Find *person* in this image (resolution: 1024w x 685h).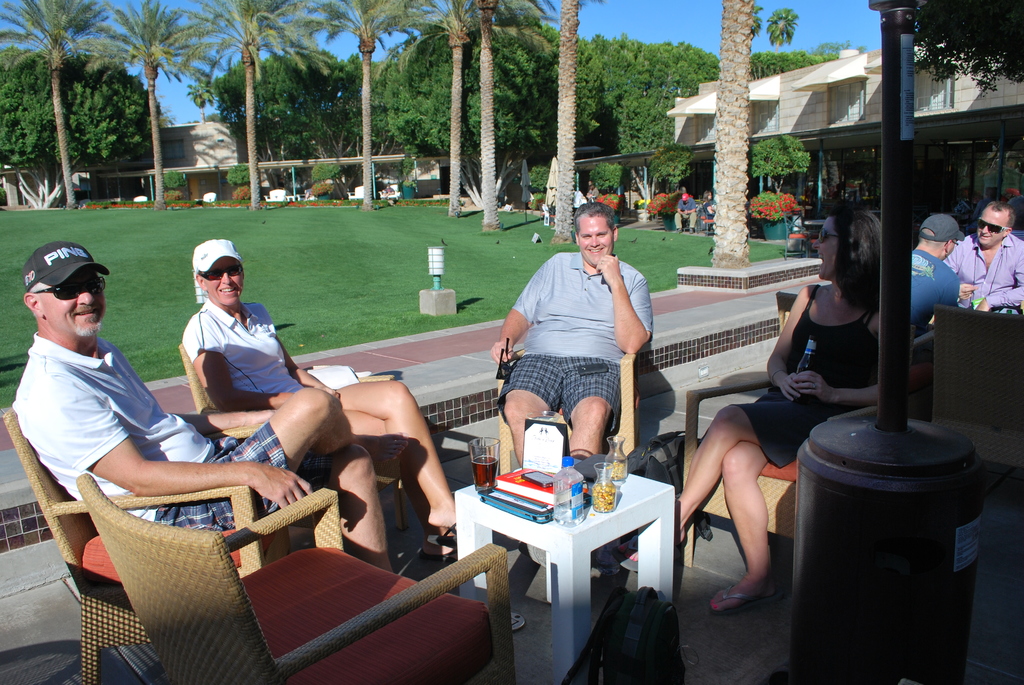
936, 201, 1023, 329.
